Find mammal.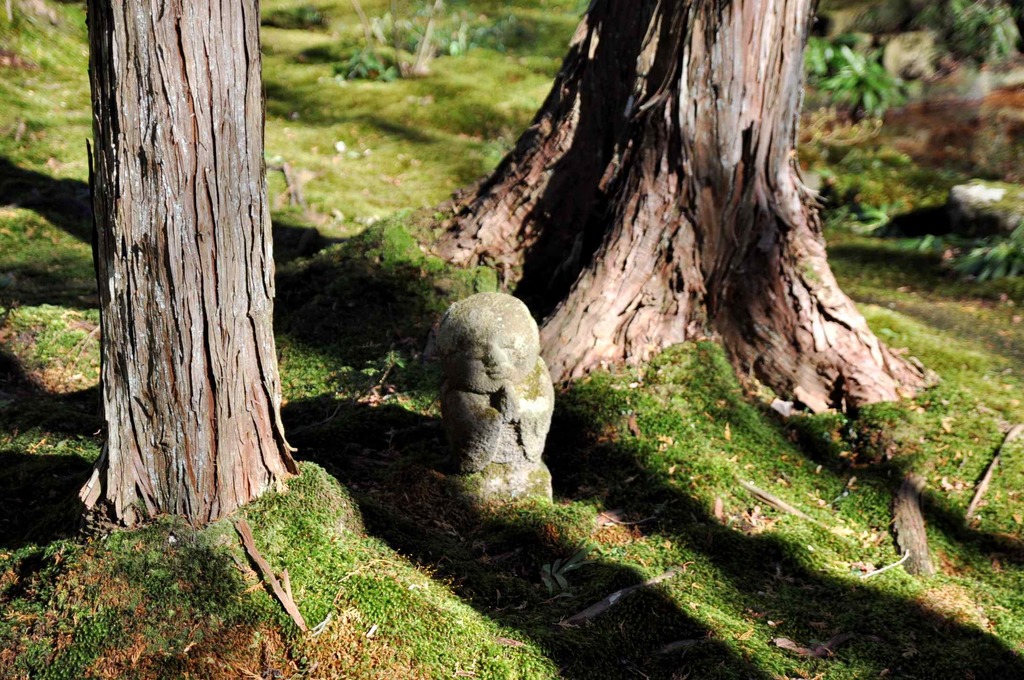
[left=426, top=293, right=570, bottom=491].
